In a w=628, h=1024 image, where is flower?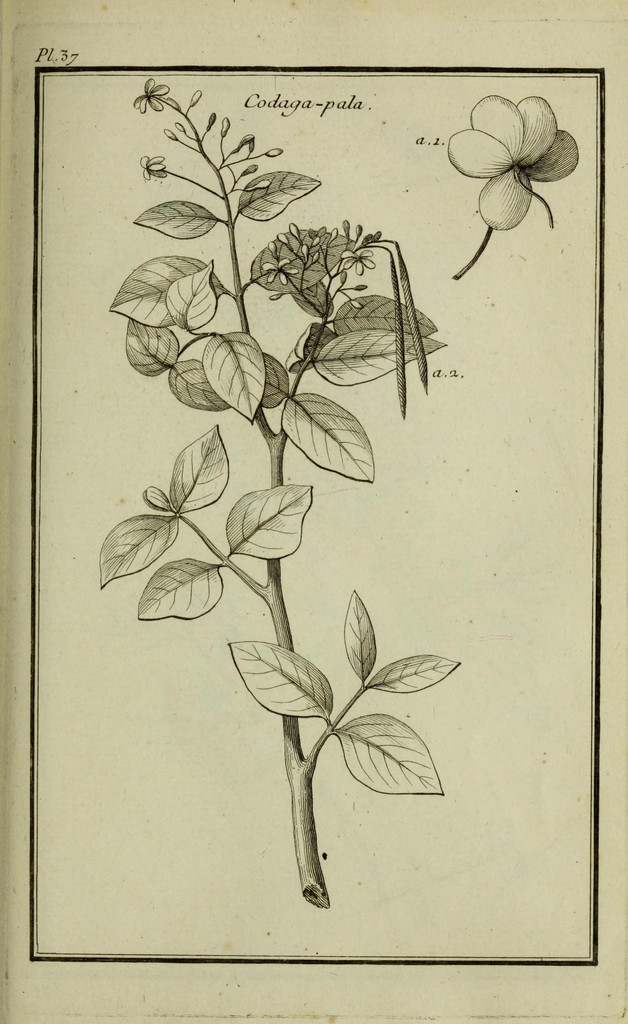
left=175, top=120, right=184, bottom=128.
